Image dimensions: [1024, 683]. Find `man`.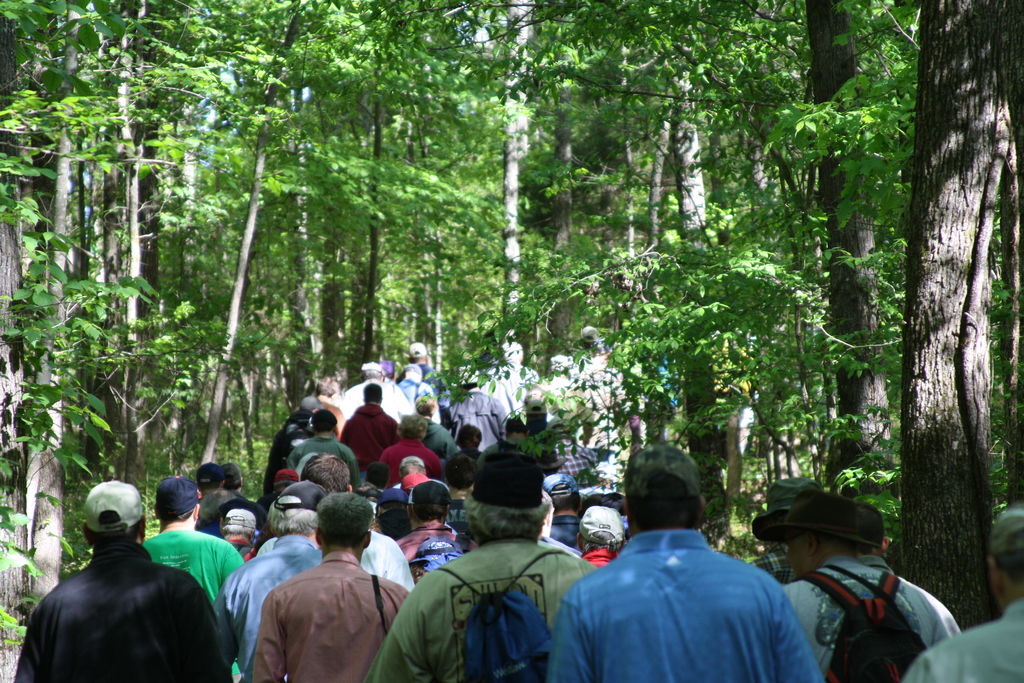
detection(138, 481, 239, 622).
